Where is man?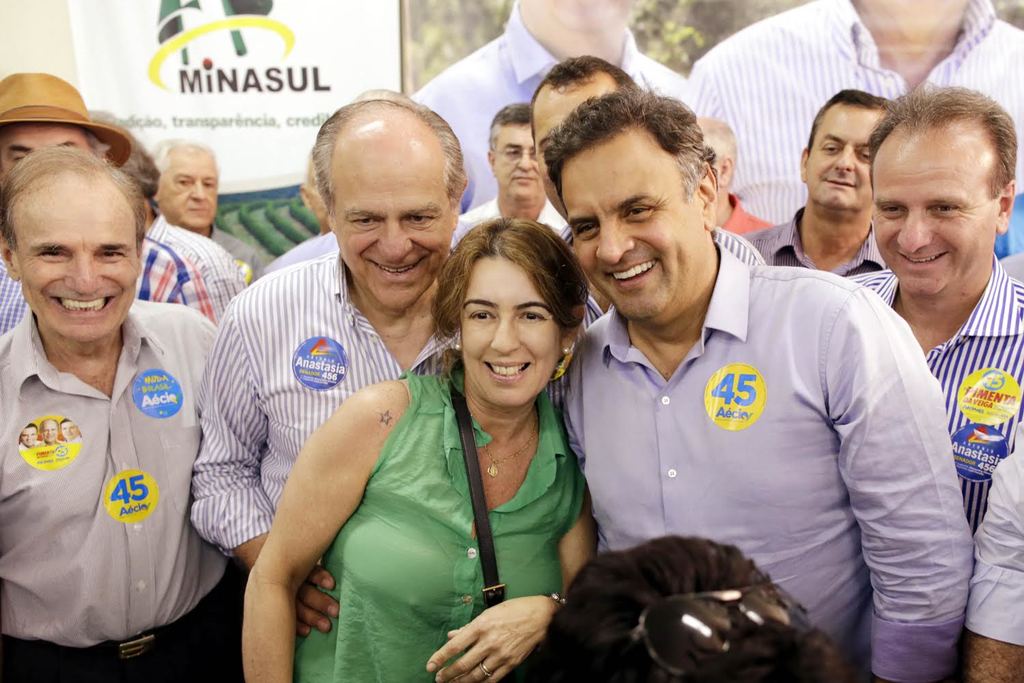
locate(243, 211, 589, 682).
